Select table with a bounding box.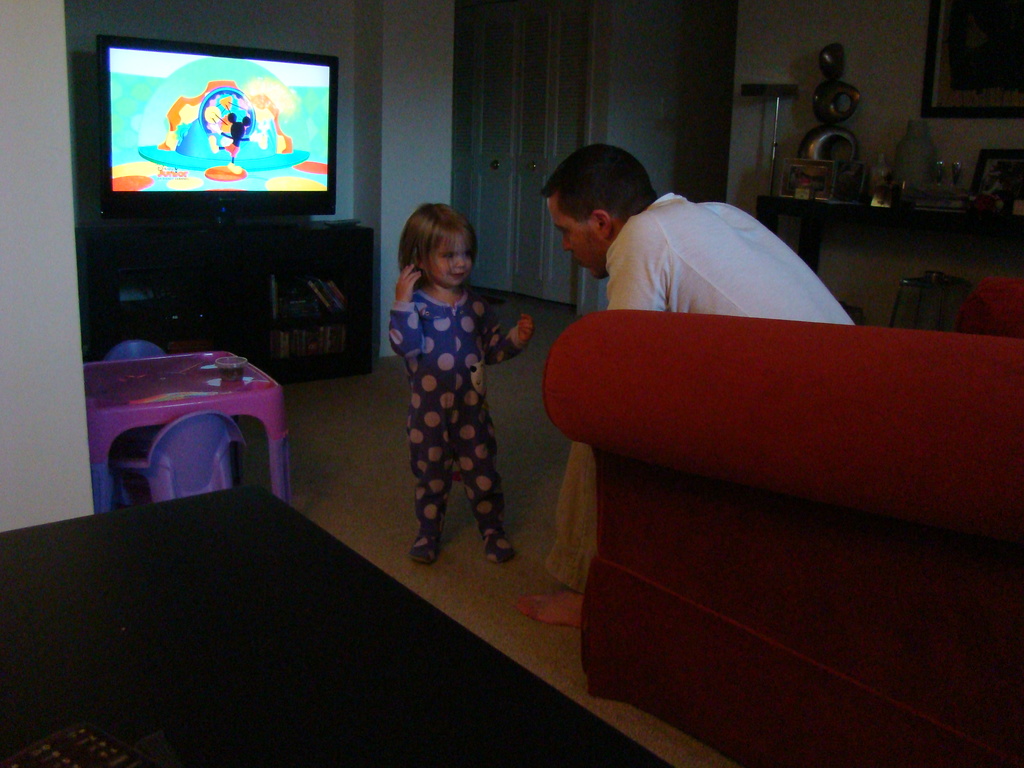
0,452,647,767.
